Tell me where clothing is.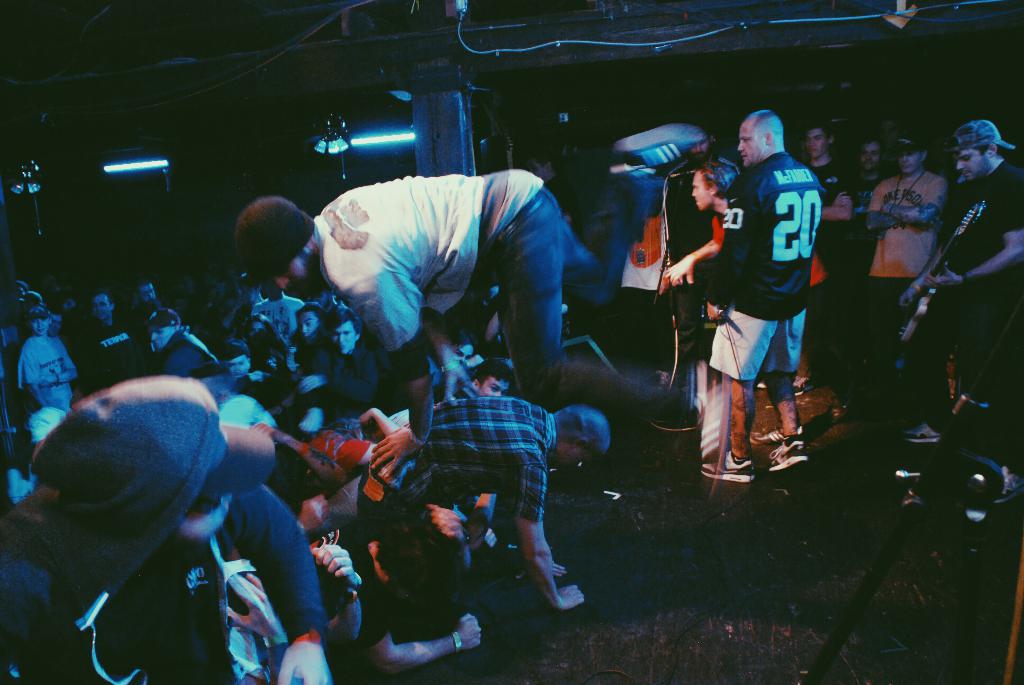
clothing is at <region>718, 210, 823, 293</region>.
